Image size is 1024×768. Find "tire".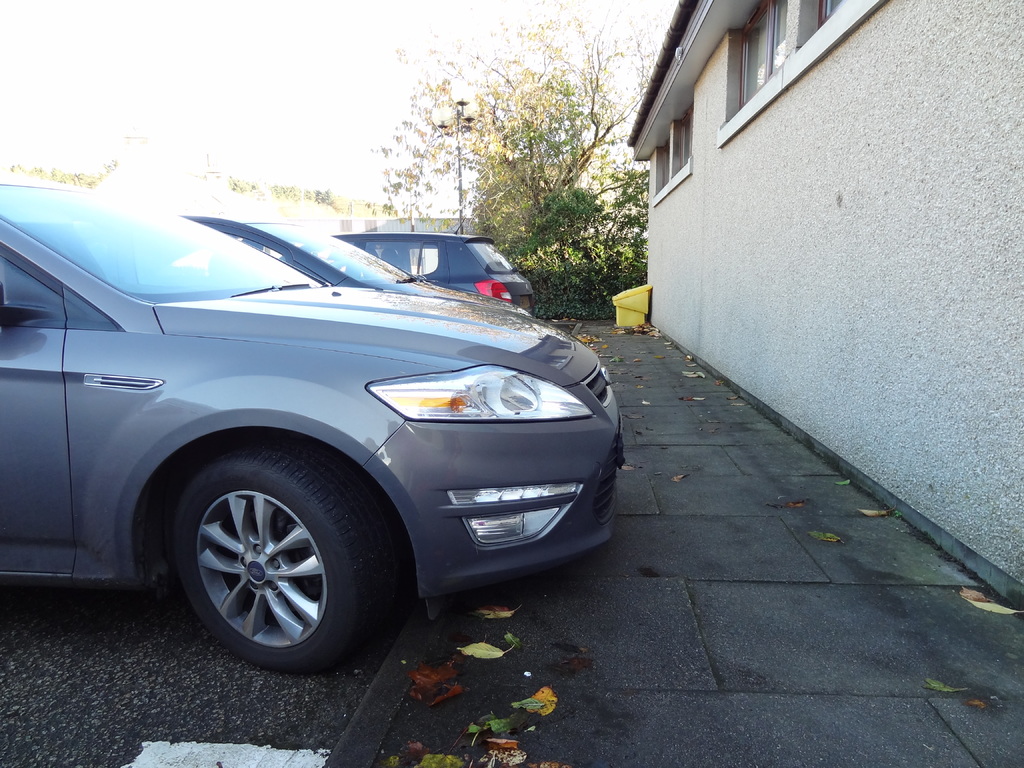
region(151, 459, 383, 669).
